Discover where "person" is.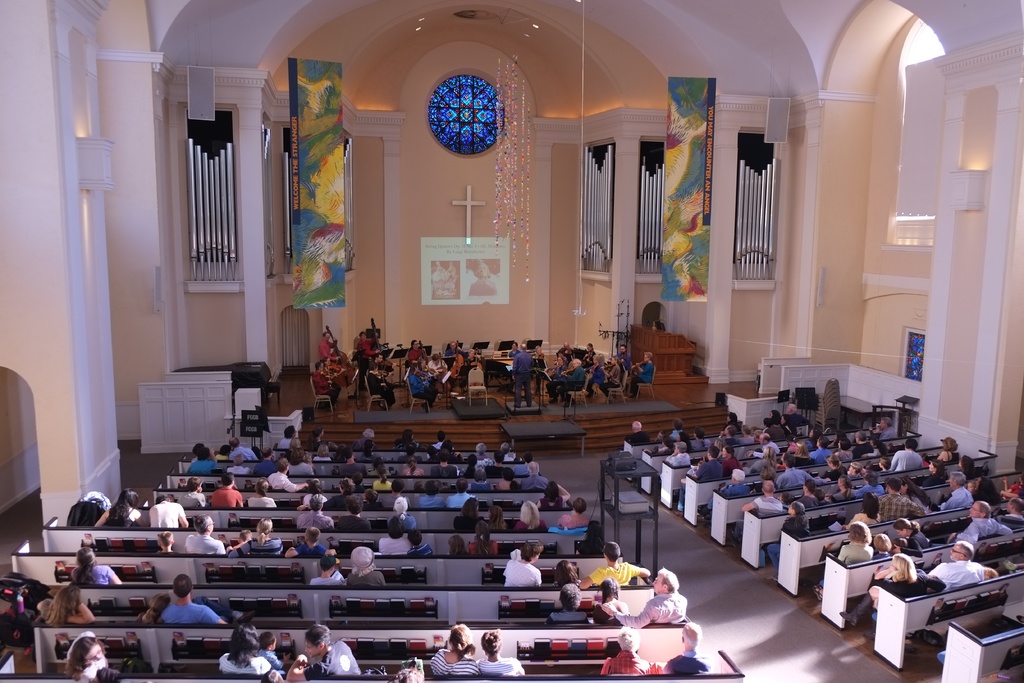
Discovered at 344, 545, 385, 590.
